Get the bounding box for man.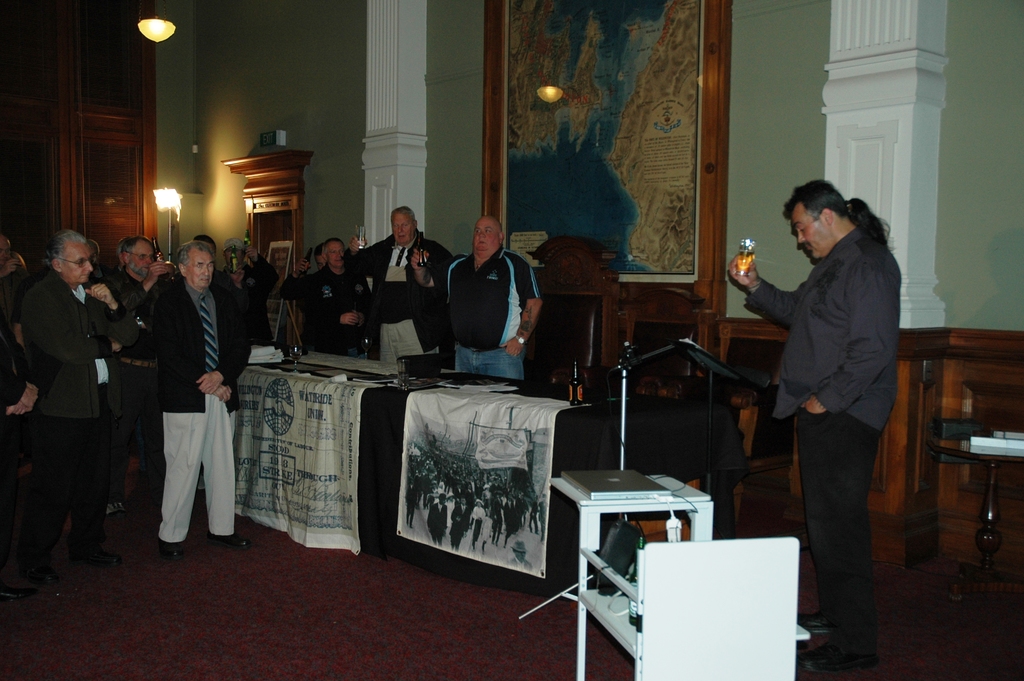
(left=281, top=236, right=381, bottom=358).
